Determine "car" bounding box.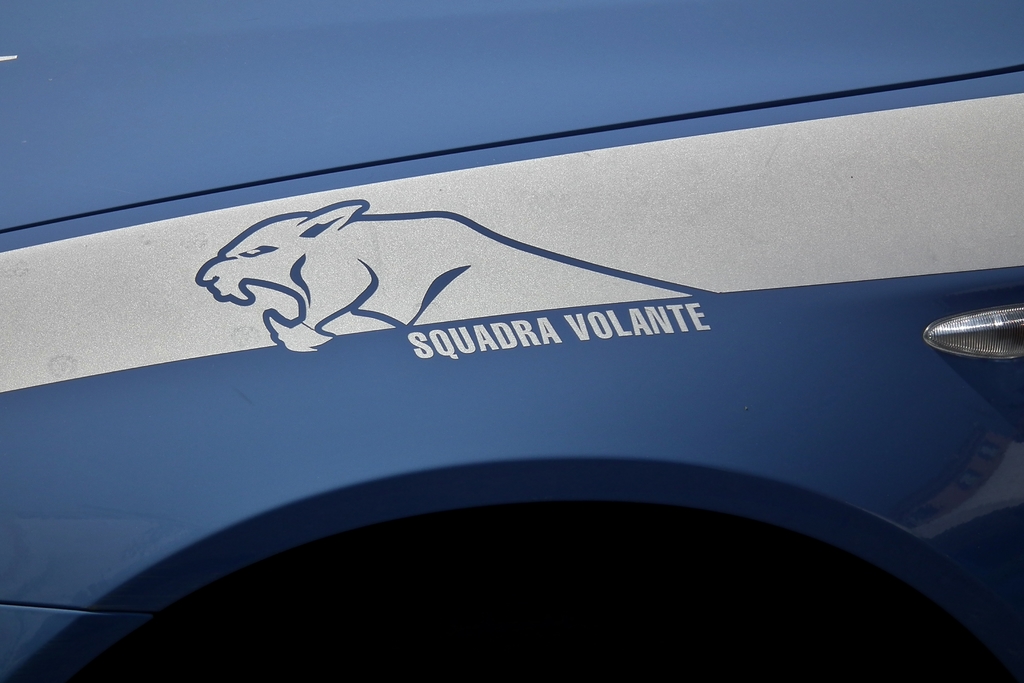
Determined: <bbox>0, 0, 1023, 682</bbox>.
